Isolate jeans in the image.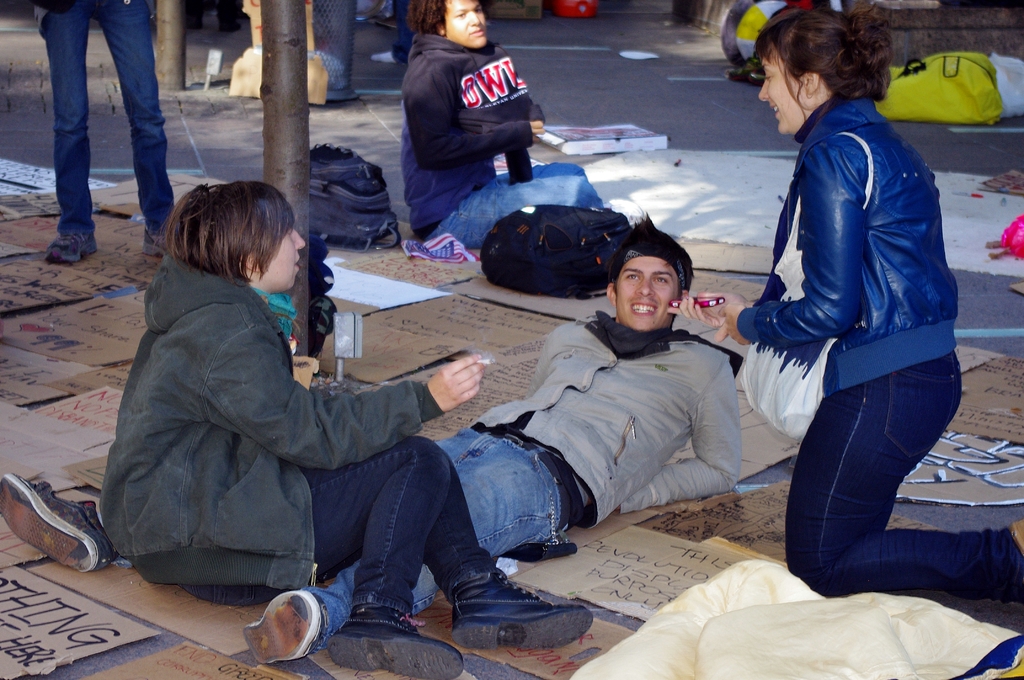
Isolated region: (left=113, top=428, right=580, bottom=649).
